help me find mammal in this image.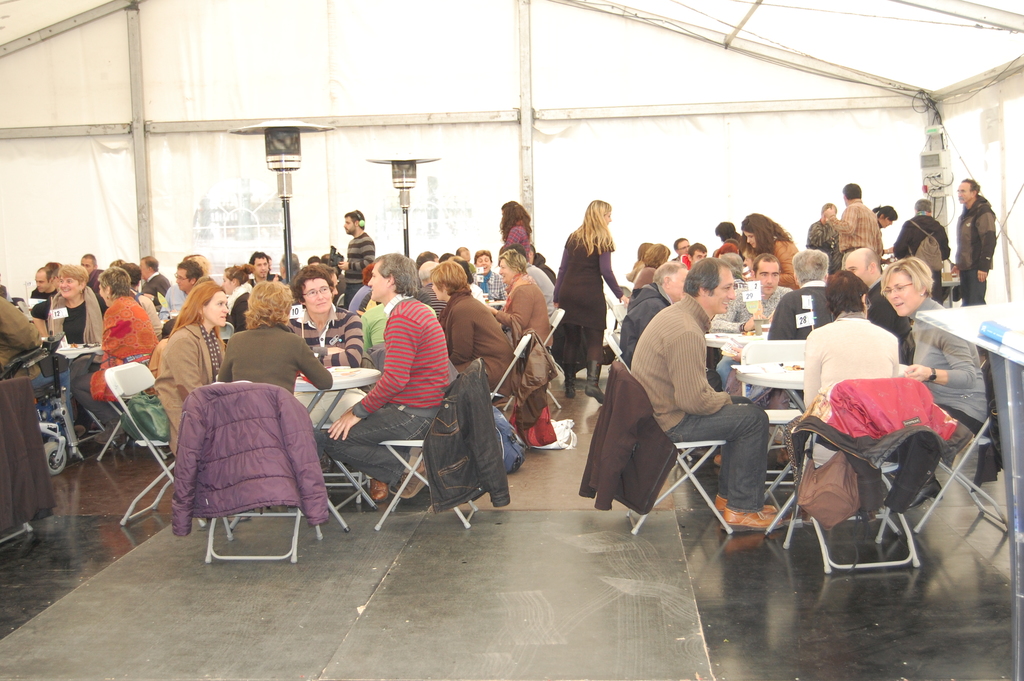
Found it: box(874, 202, 897, 270).
